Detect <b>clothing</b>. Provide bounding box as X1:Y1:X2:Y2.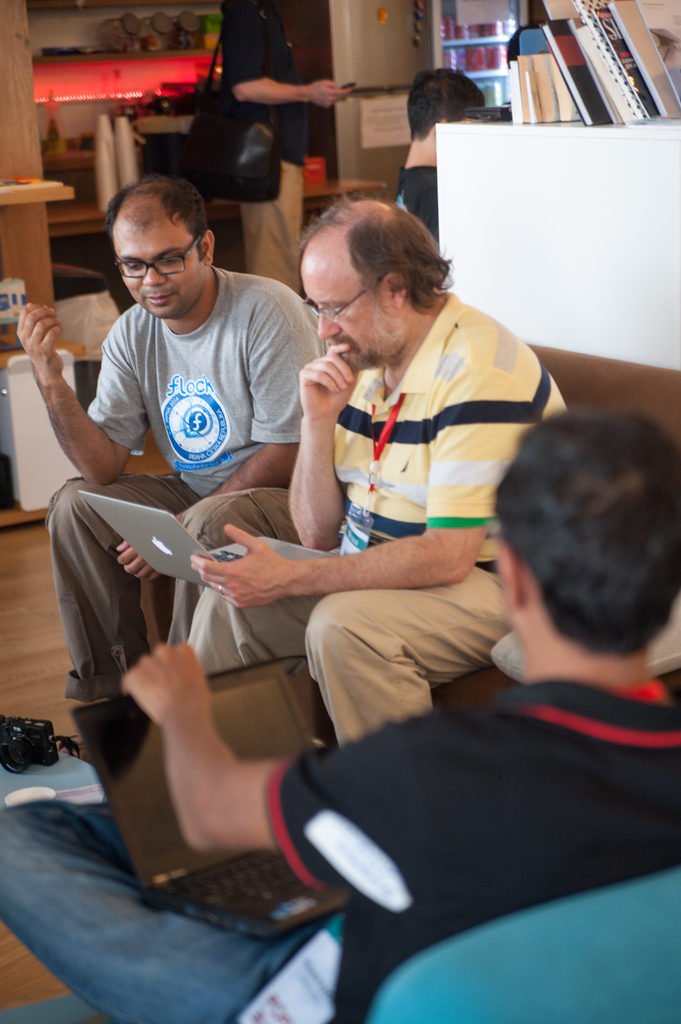
45:258:324:708.
